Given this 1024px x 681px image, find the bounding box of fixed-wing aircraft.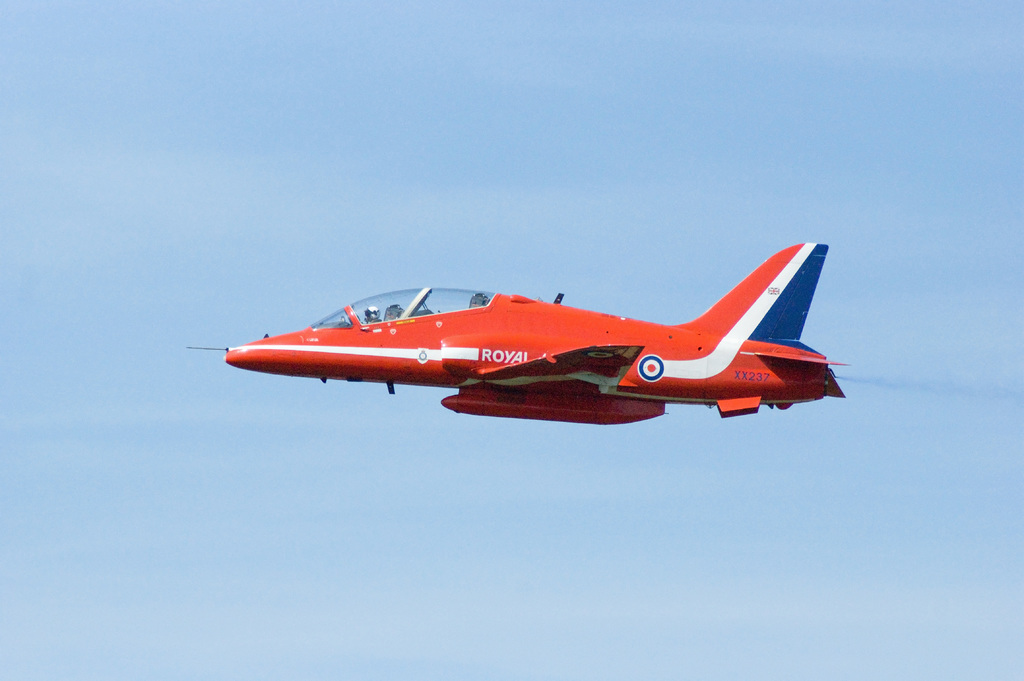
bbox=[184, 241, 845, 429].
